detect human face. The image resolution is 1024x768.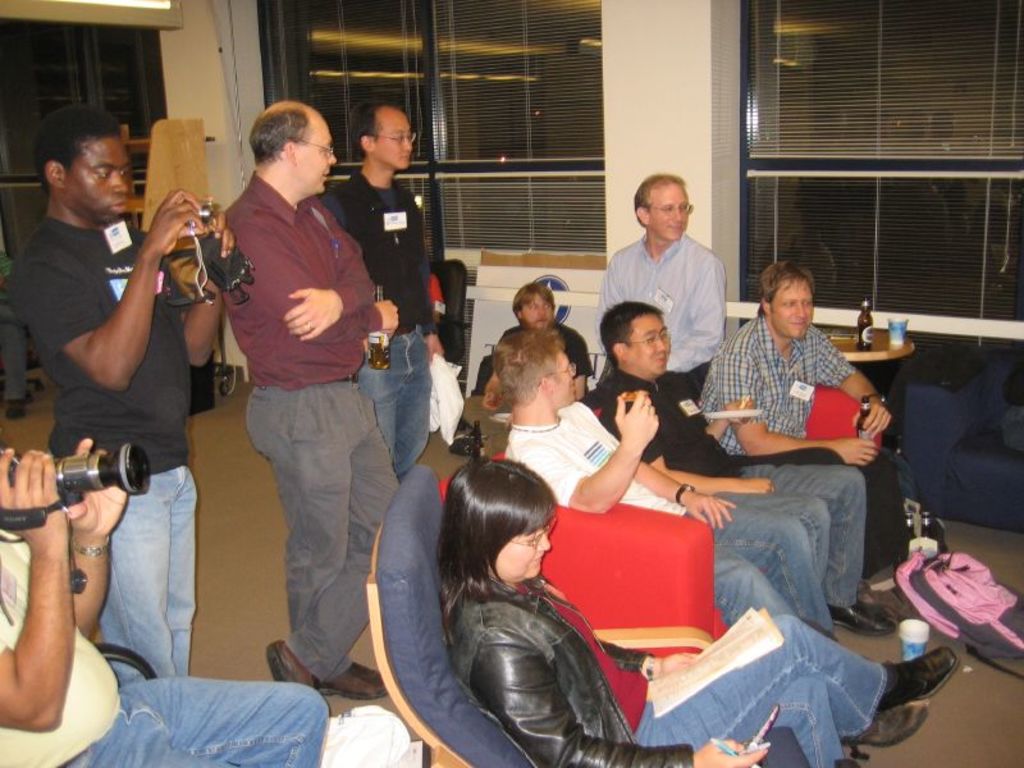
x1=372 y1=118 x2=415 y2=166.
